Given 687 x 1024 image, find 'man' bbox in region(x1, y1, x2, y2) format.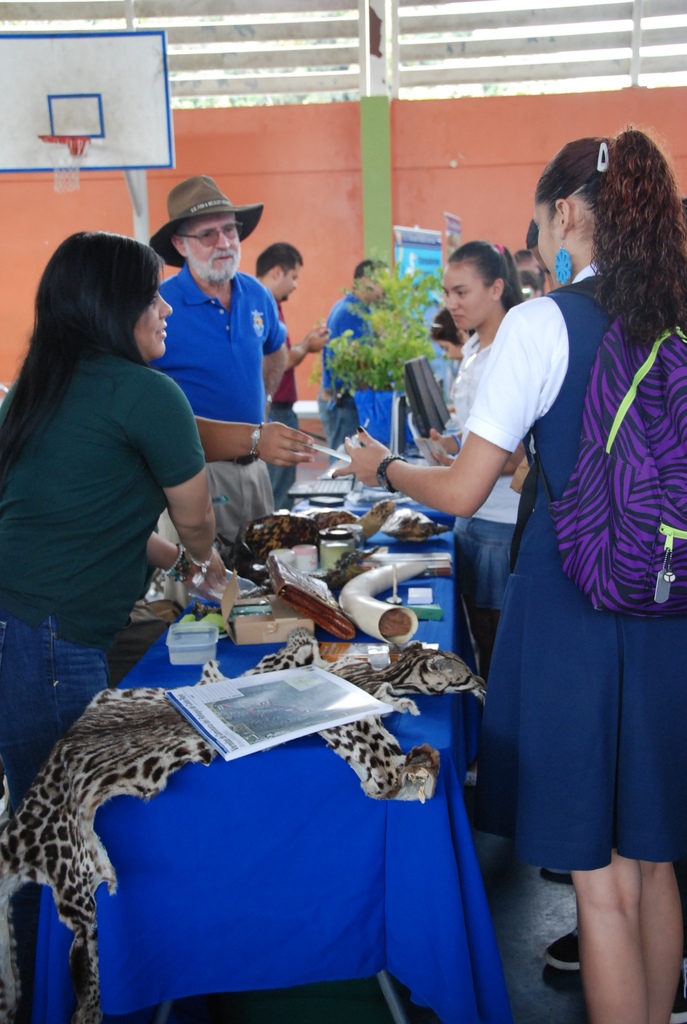
region(241, 242, 325, 483).
